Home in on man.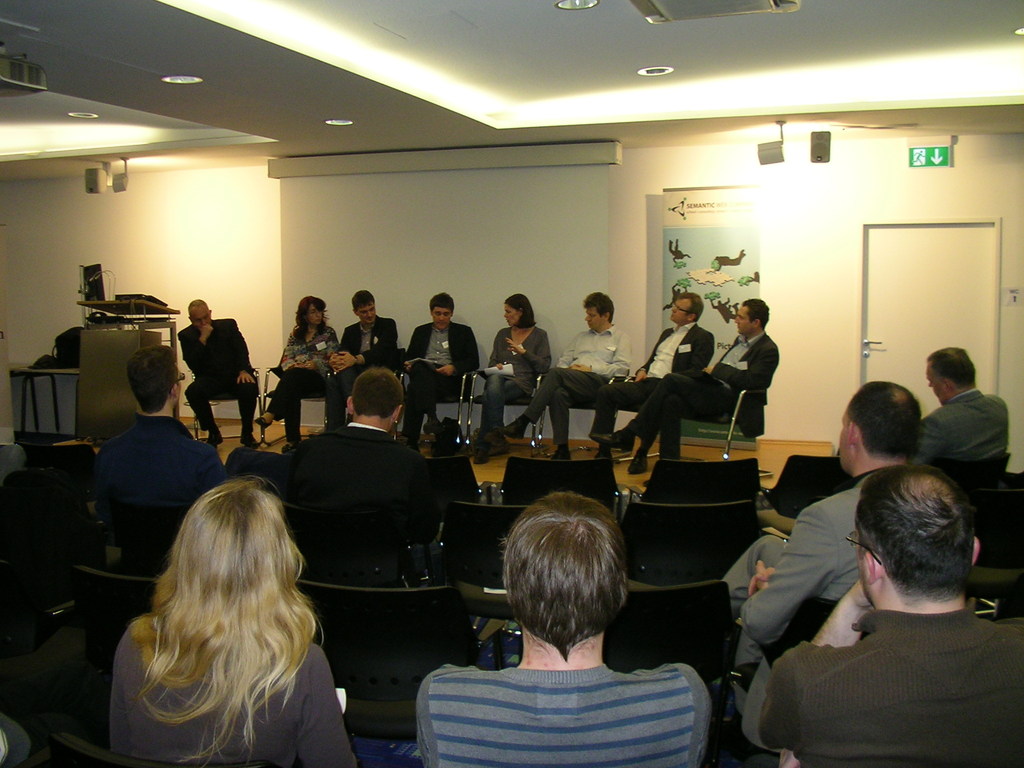
Homed in at (left=722, top=381, right=922, bottom=717).
